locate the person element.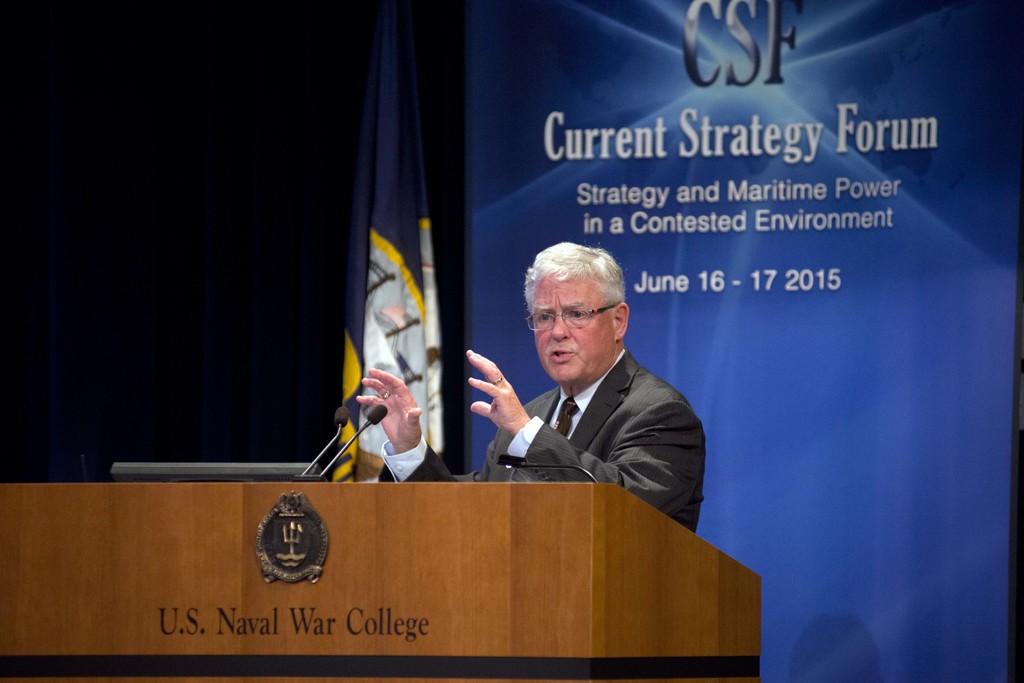
Element bbox: rect(363, 262, 690, 515).
